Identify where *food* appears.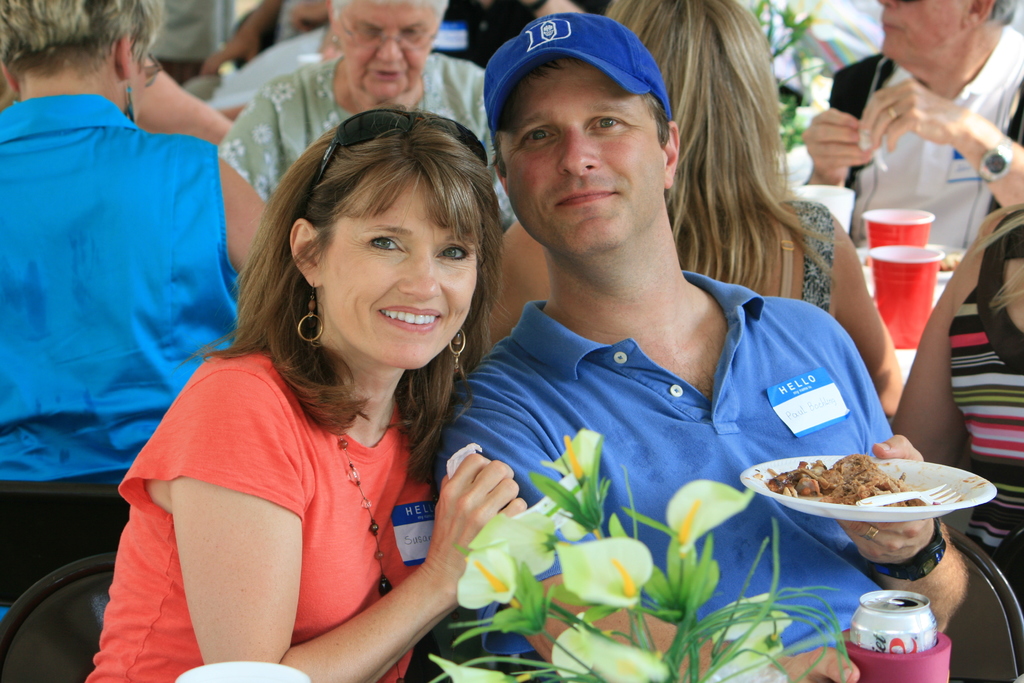
Appears at (758,447,950,537).
